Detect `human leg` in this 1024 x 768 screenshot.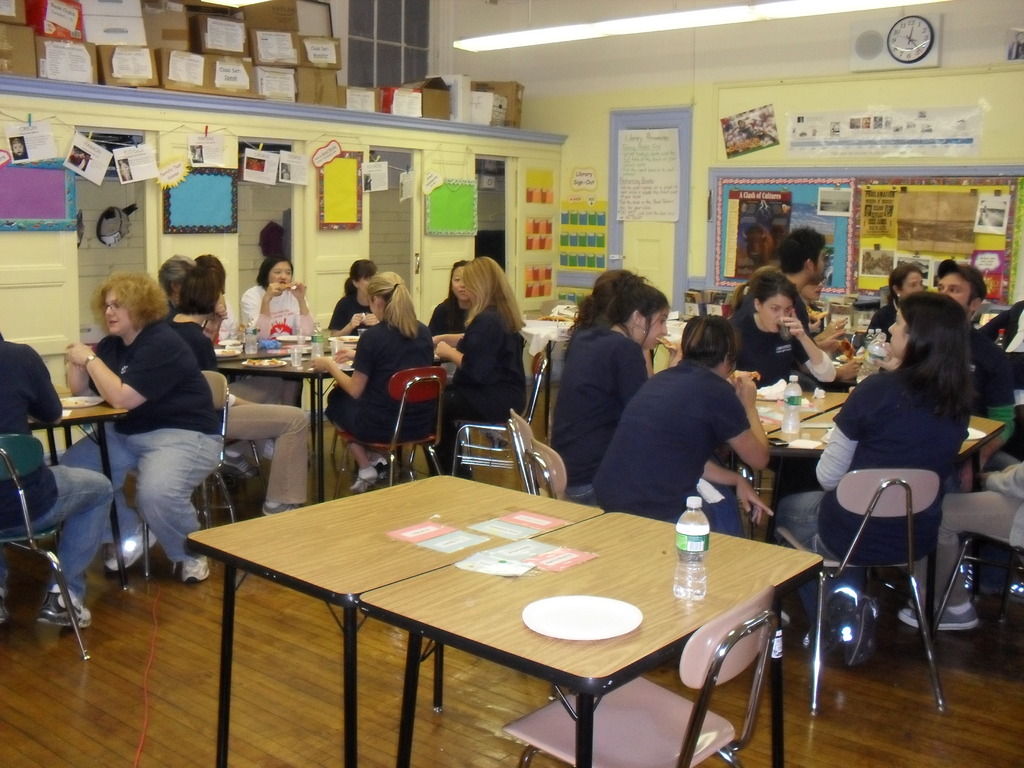
Detection: {"left": 323, "top": 384, "right": 382, "bottom": 495}.
